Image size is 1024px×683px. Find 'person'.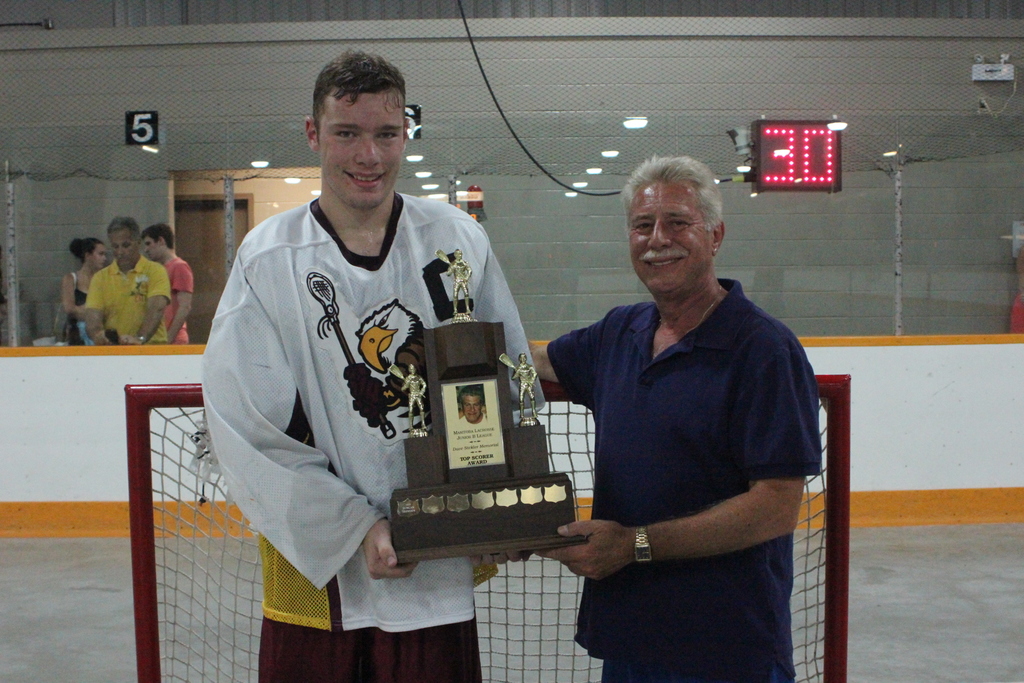
pyautogui.locateOnScreen(54, 234, 114, 352).
